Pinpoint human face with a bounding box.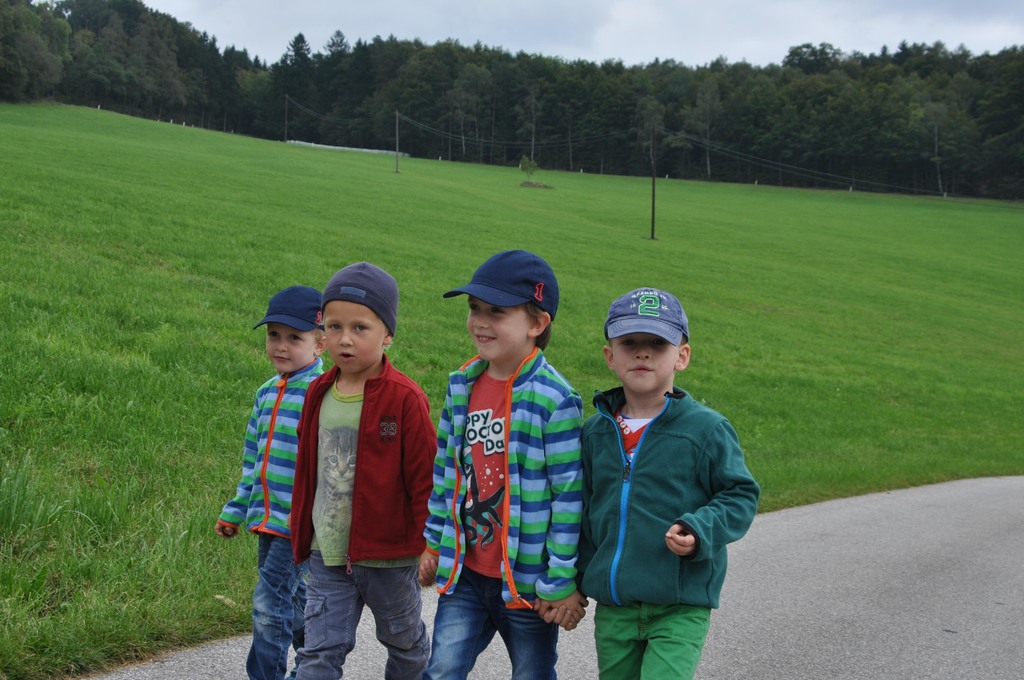
(613,325,680,393).
